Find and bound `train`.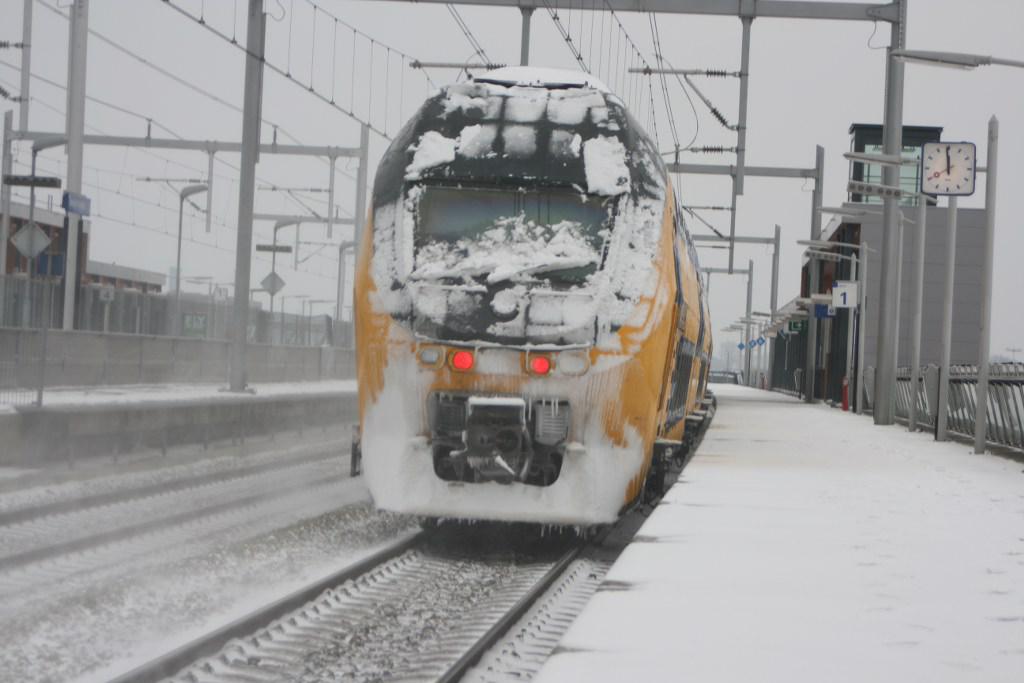
Bound: <bbox>352, 63, 714, 540</bbox>.
